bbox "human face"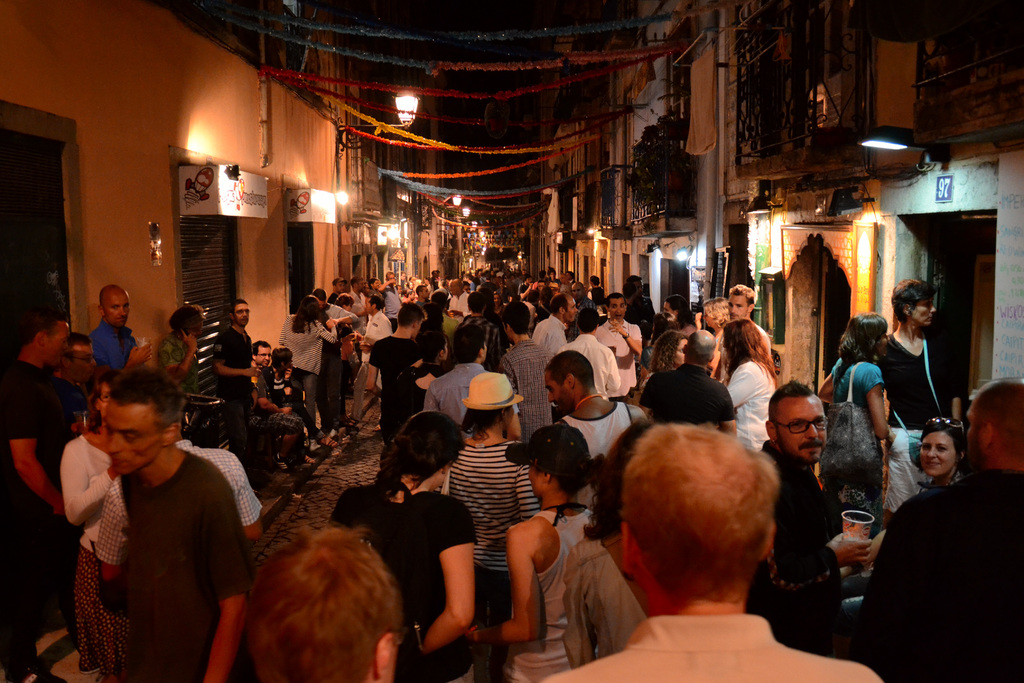
255/344/273/365
